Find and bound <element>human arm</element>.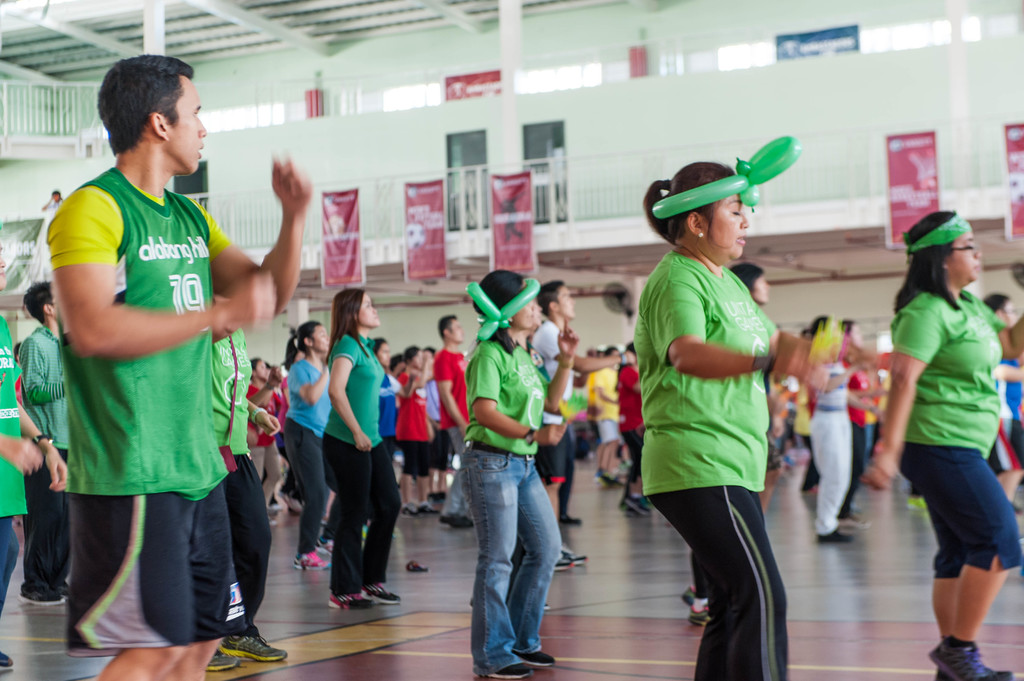
Bound: left=623, top=367, right=644, bottom=394.
